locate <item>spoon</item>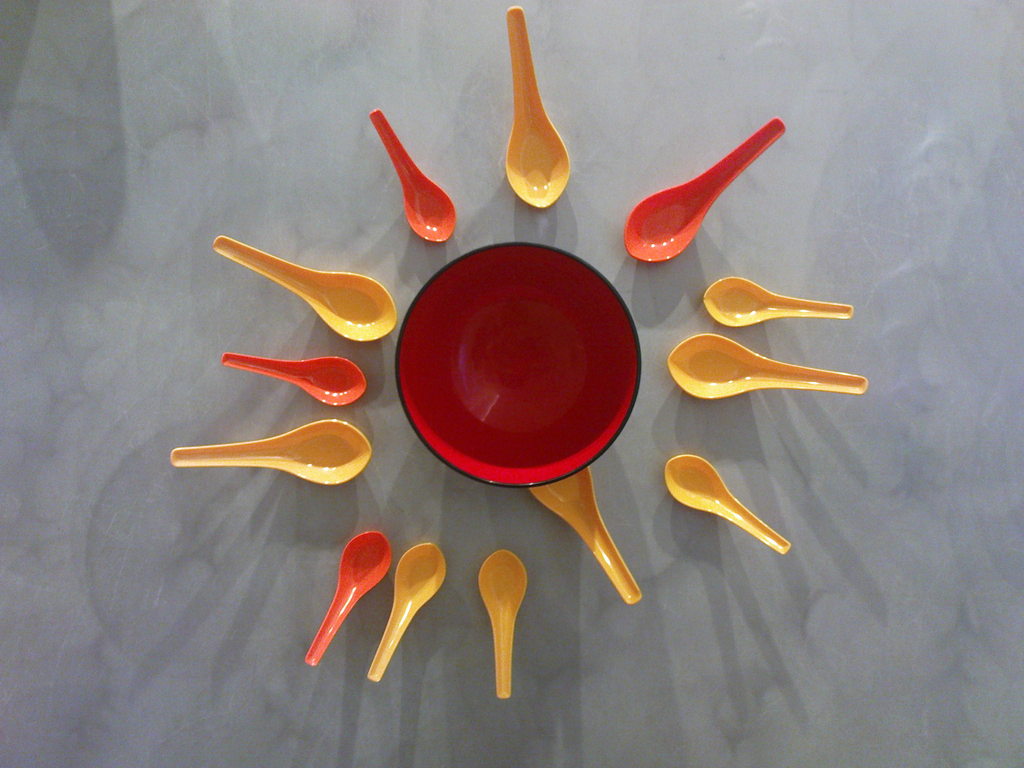
BBox(665, 335, 866, 400)
